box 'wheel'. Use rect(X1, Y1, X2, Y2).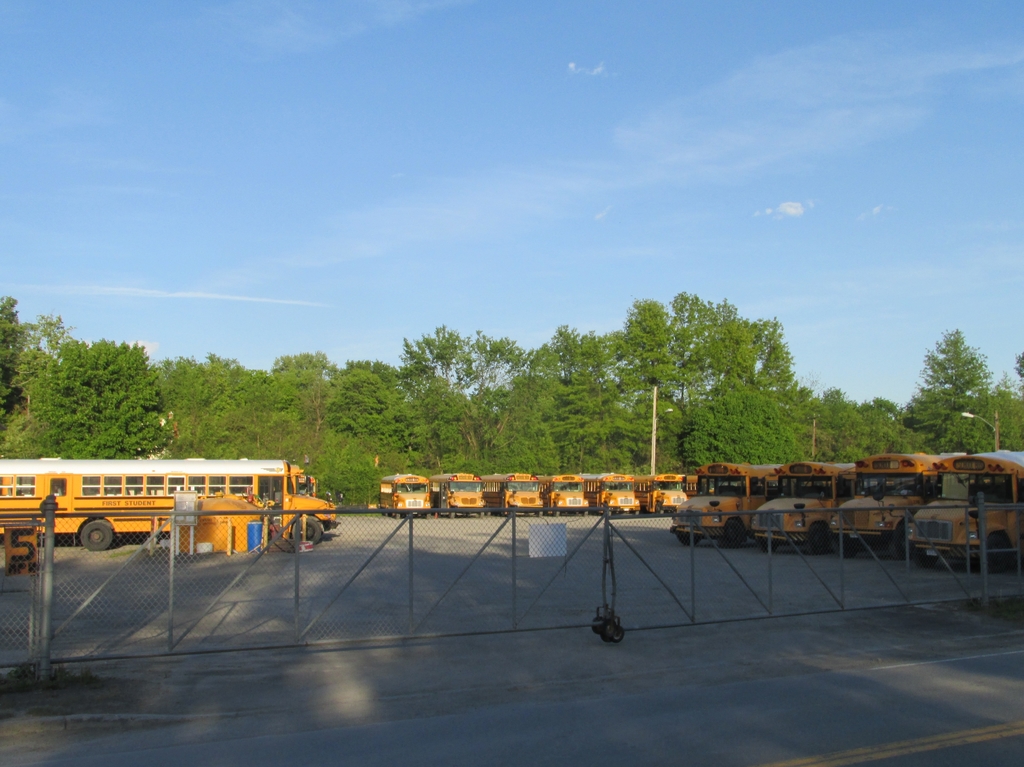
rect(292, 516, 324, 543).
